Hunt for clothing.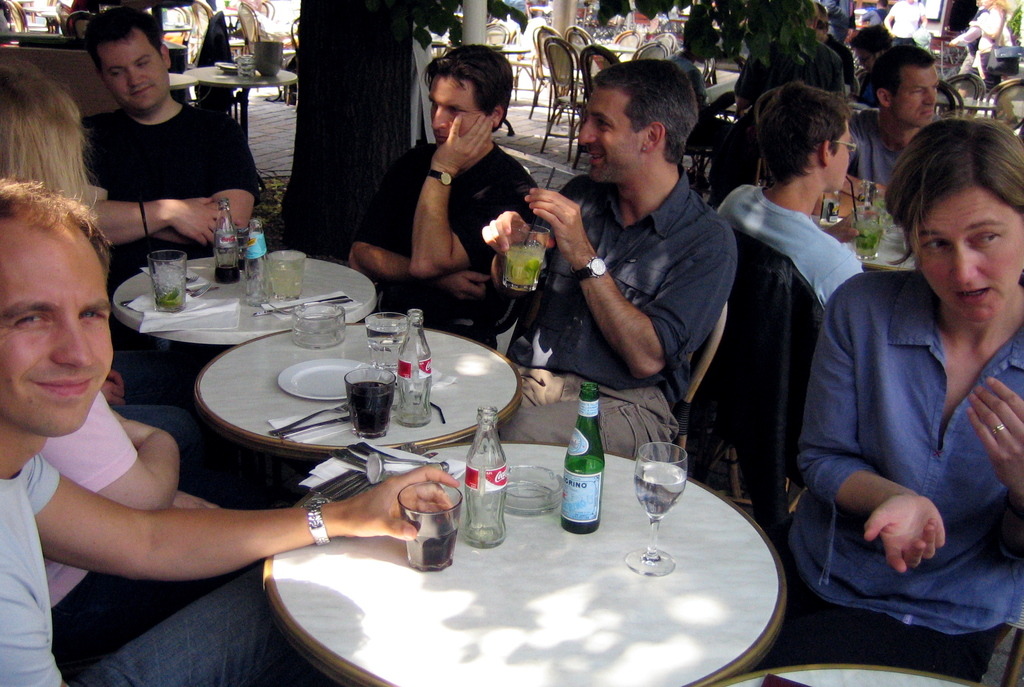
Hunted down at [490, 174, 728, 470].
